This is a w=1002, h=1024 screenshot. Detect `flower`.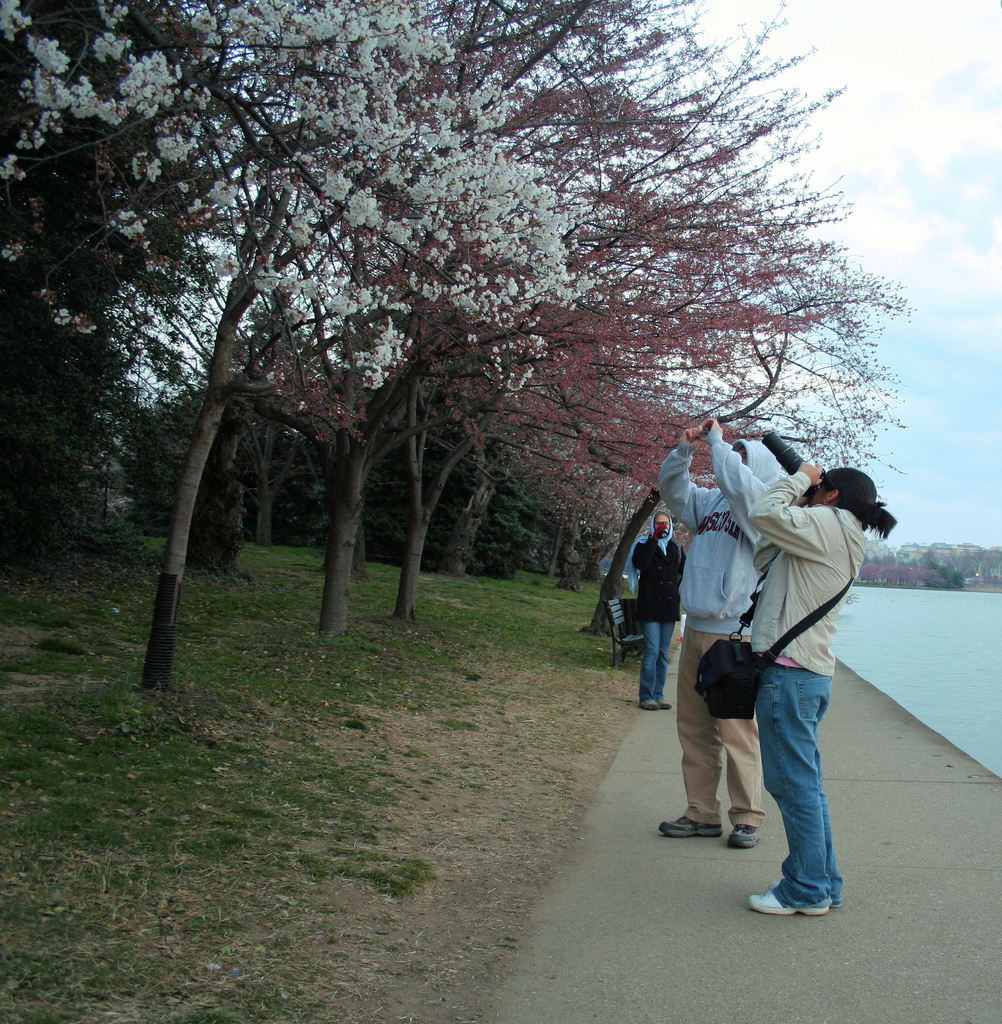
pyautogui.locateOnScreen(0, 154, 15, 180).
